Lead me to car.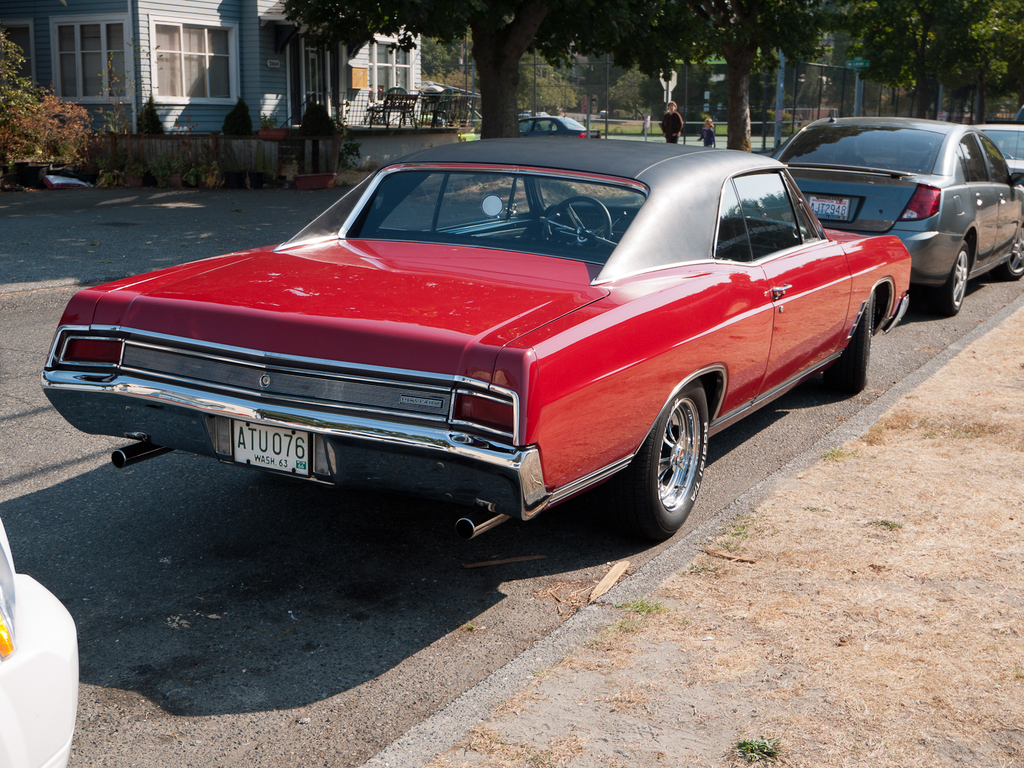
Lead to <region>970, 125, 1023, 175</region>.
